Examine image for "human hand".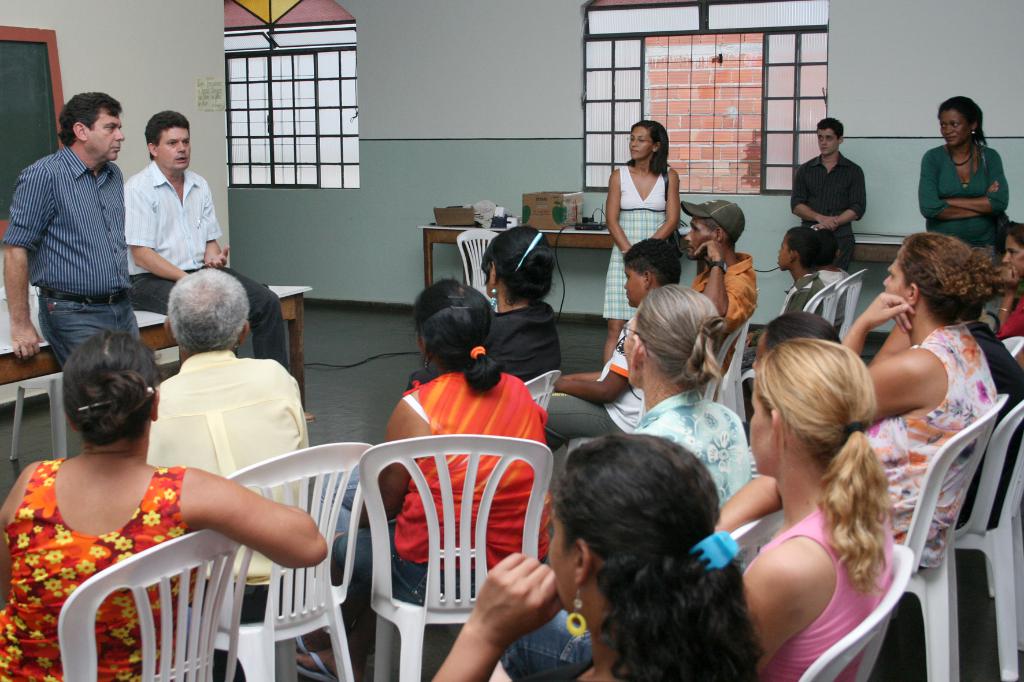
Examination result: x1=691, y1=240, x2=728, y2=267.
